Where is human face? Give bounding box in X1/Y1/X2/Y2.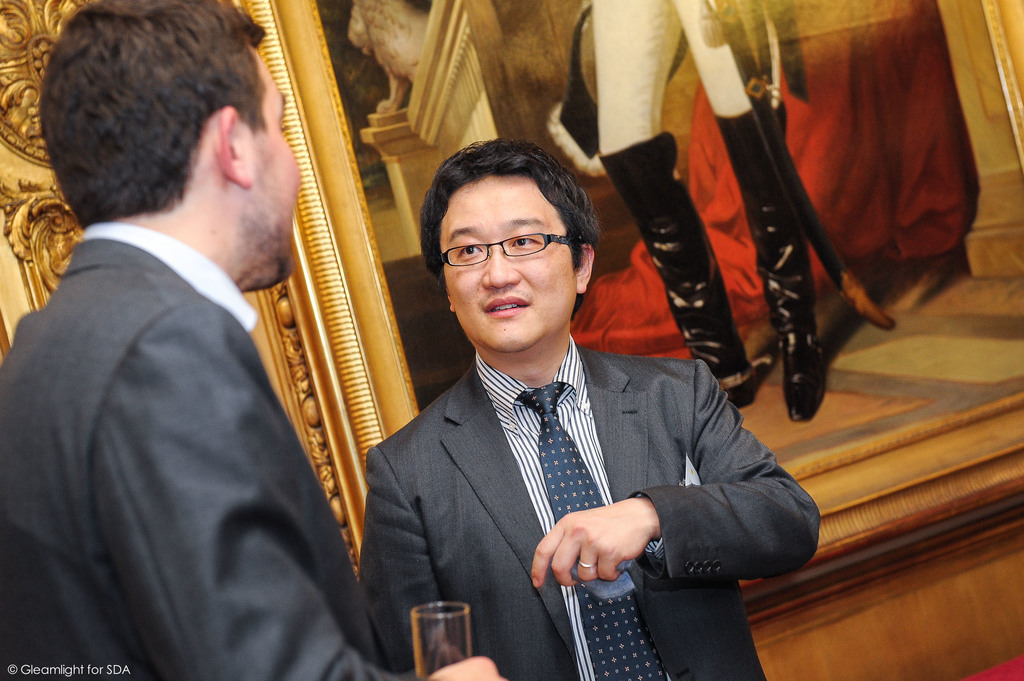
439/176/581/355.
